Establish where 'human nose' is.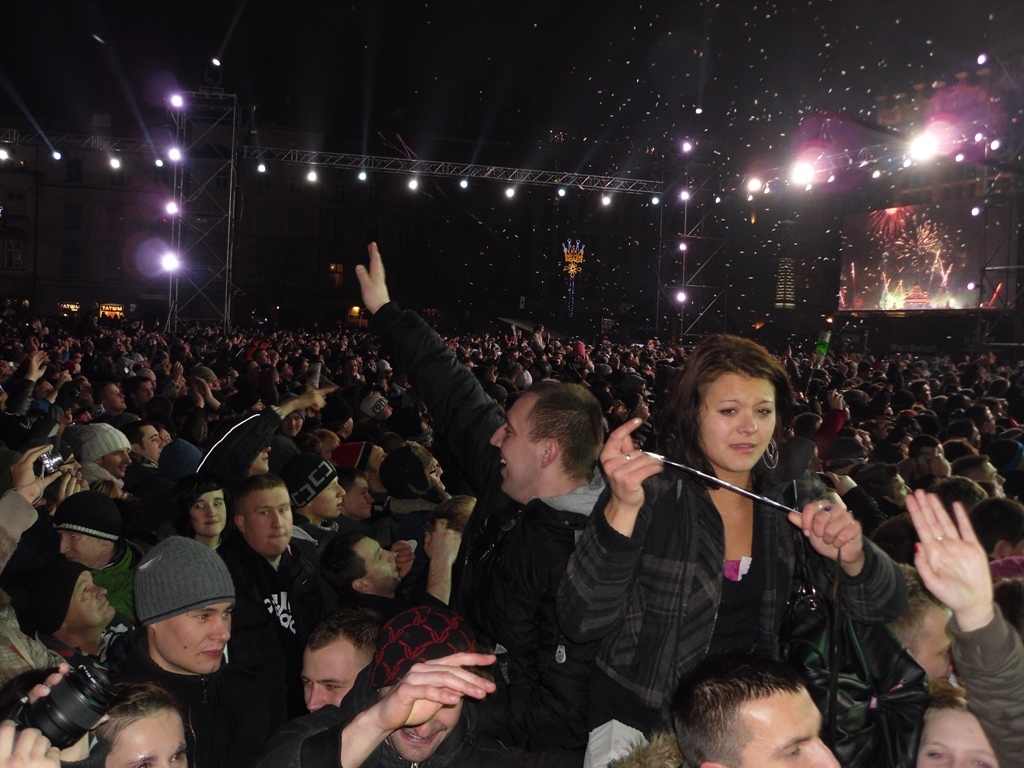
Established at box(417, 721, 433, 739).
